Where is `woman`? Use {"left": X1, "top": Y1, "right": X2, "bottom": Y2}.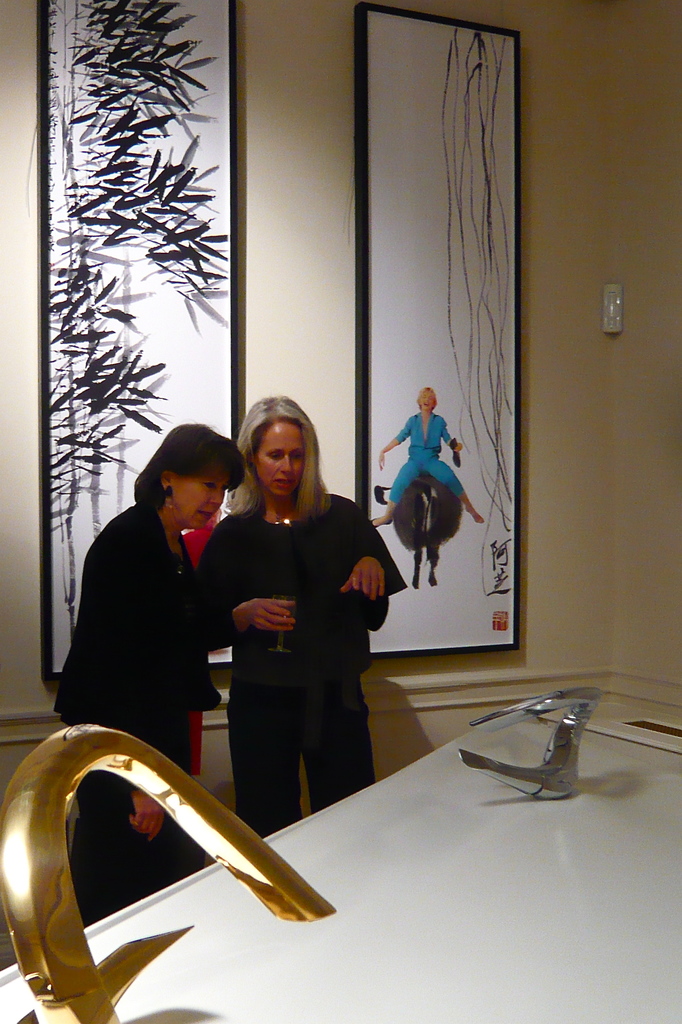
{"left": 362, "top": 376, "right": 483, "bottom": 533}.
